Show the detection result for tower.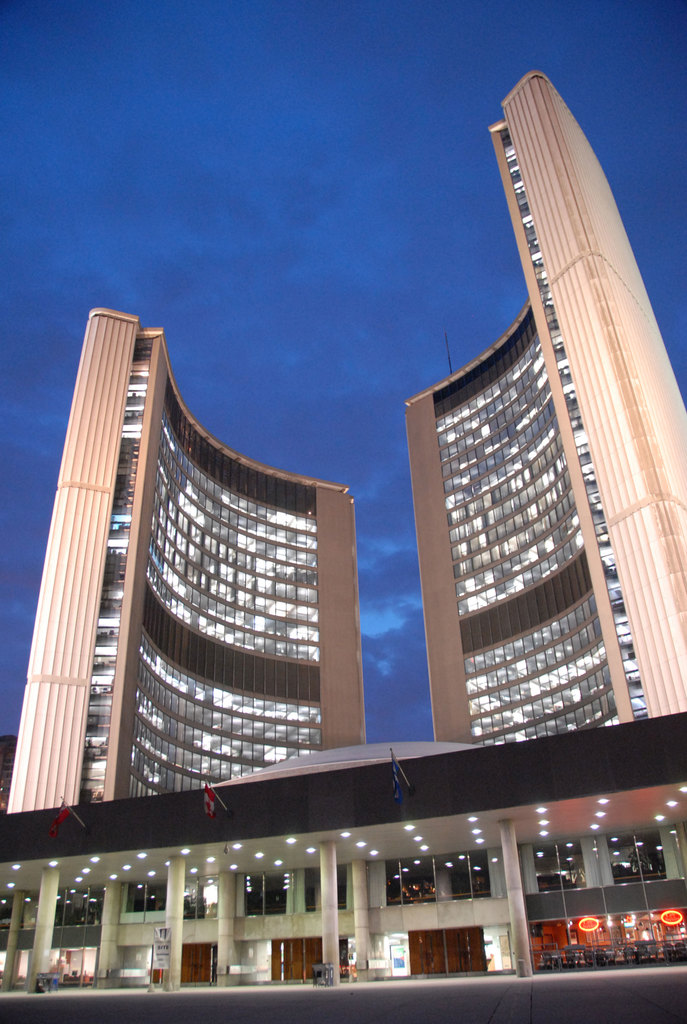
bbox=[10, 314, 367, 815].
